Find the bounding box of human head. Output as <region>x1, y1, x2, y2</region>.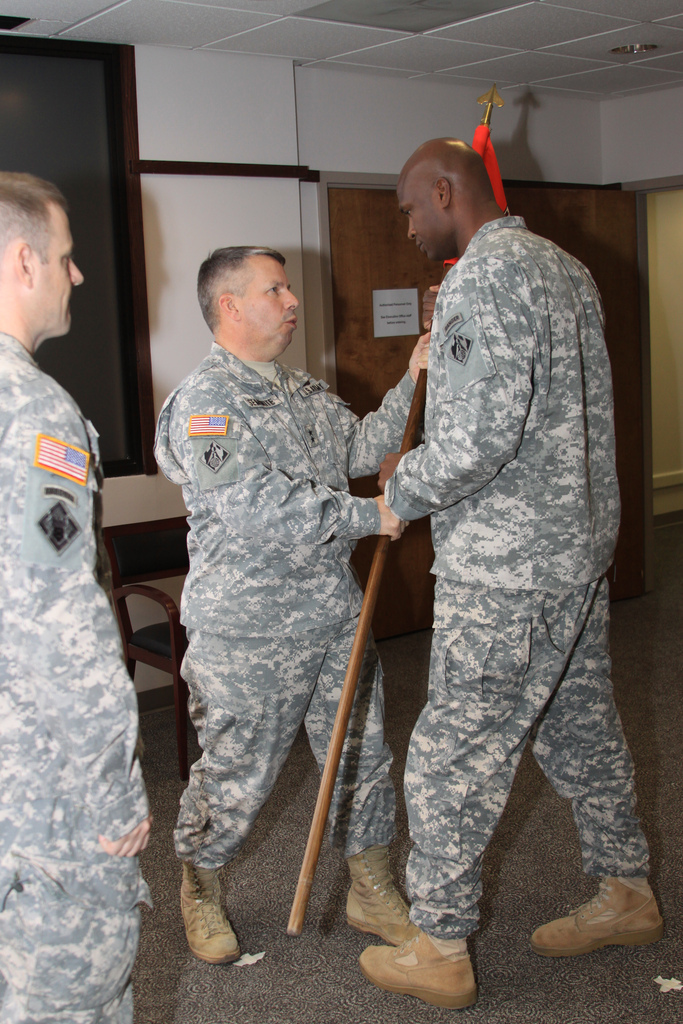
<region>395, 133, 499, 267</region>.
